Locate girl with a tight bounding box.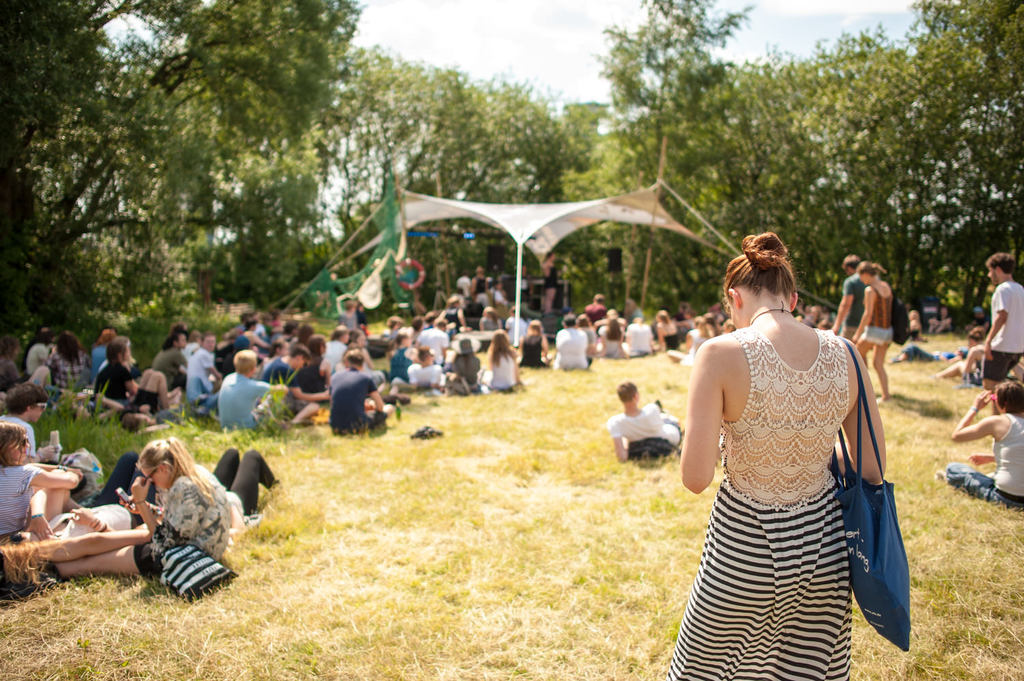
[x1=848, y1=259, x2=892, y2=407].
